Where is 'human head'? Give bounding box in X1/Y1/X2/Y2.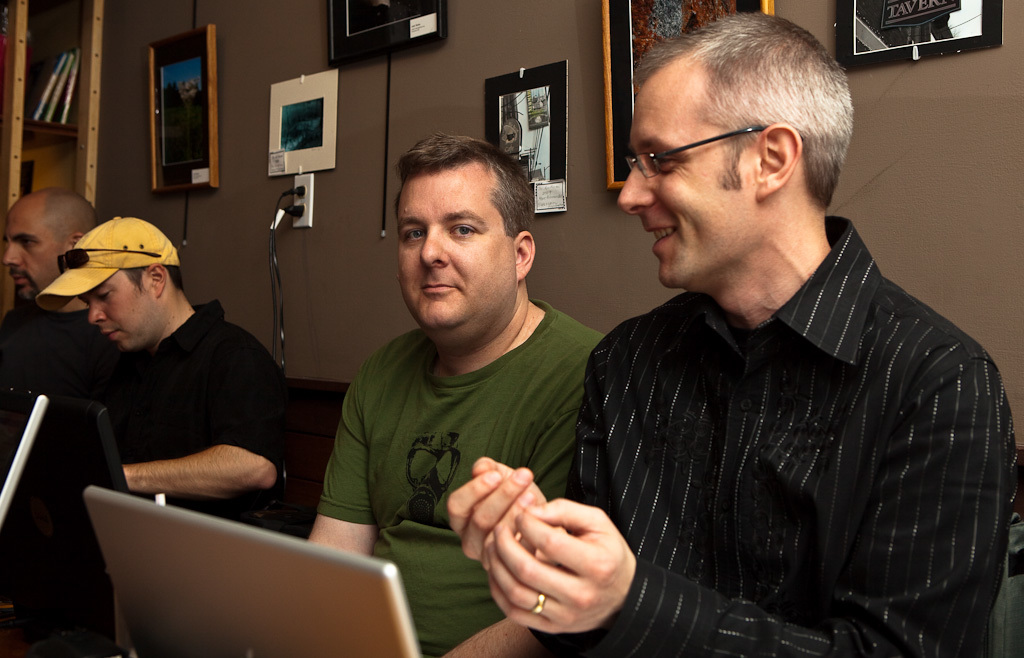
621/10/868/290.
